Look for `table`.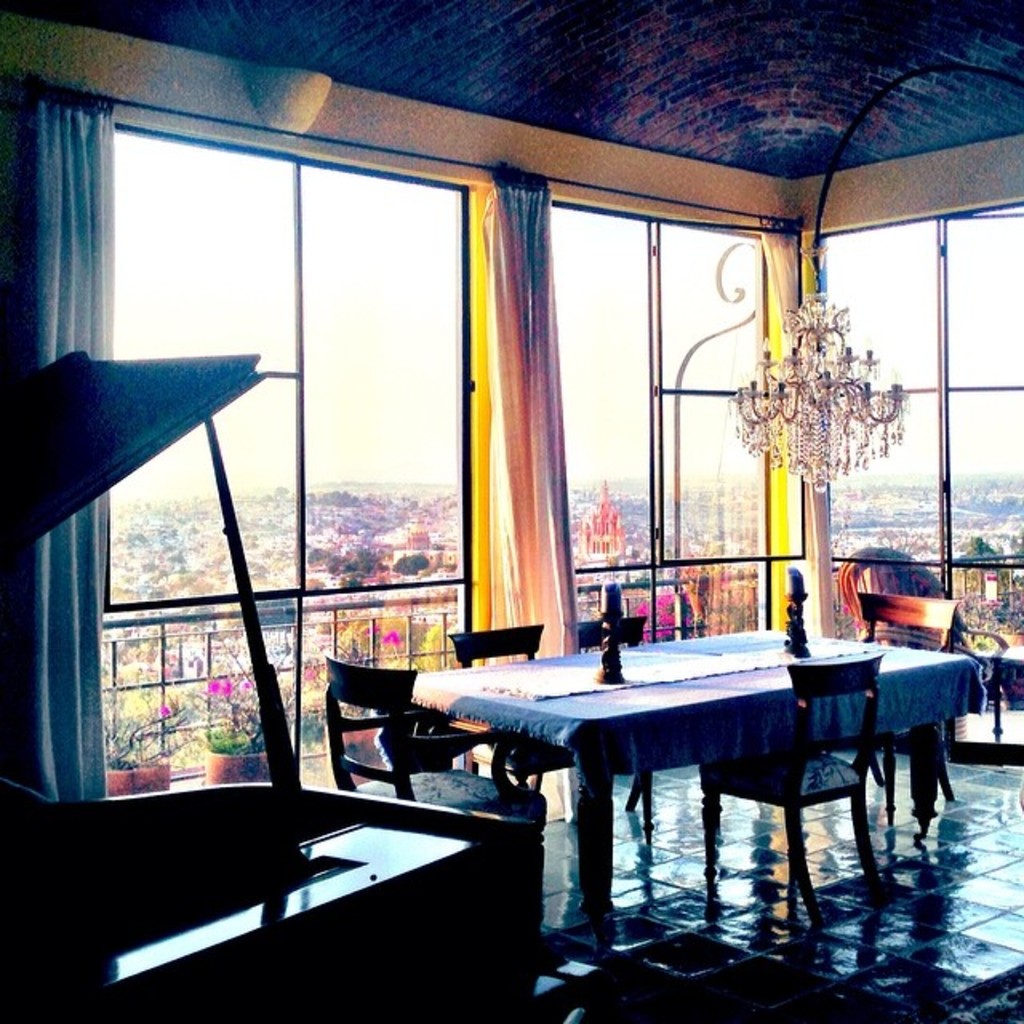
Found: (x1=381, y1=627, x2=989, y2=909).
